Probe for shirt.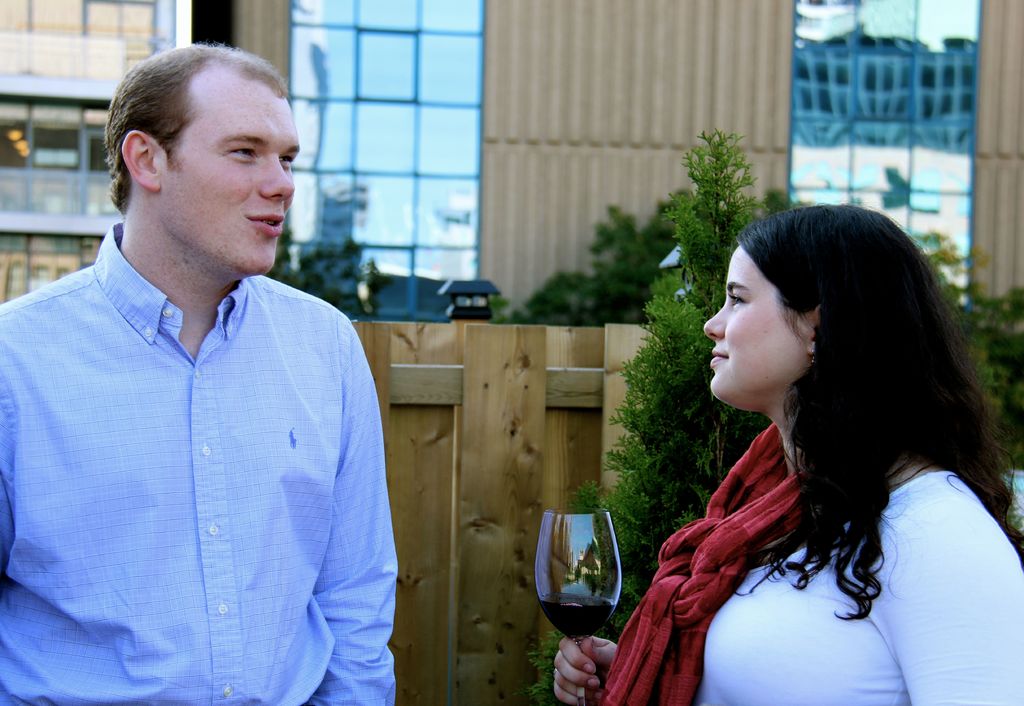
Probe result: bbox=(0, 220, 396, 705).
